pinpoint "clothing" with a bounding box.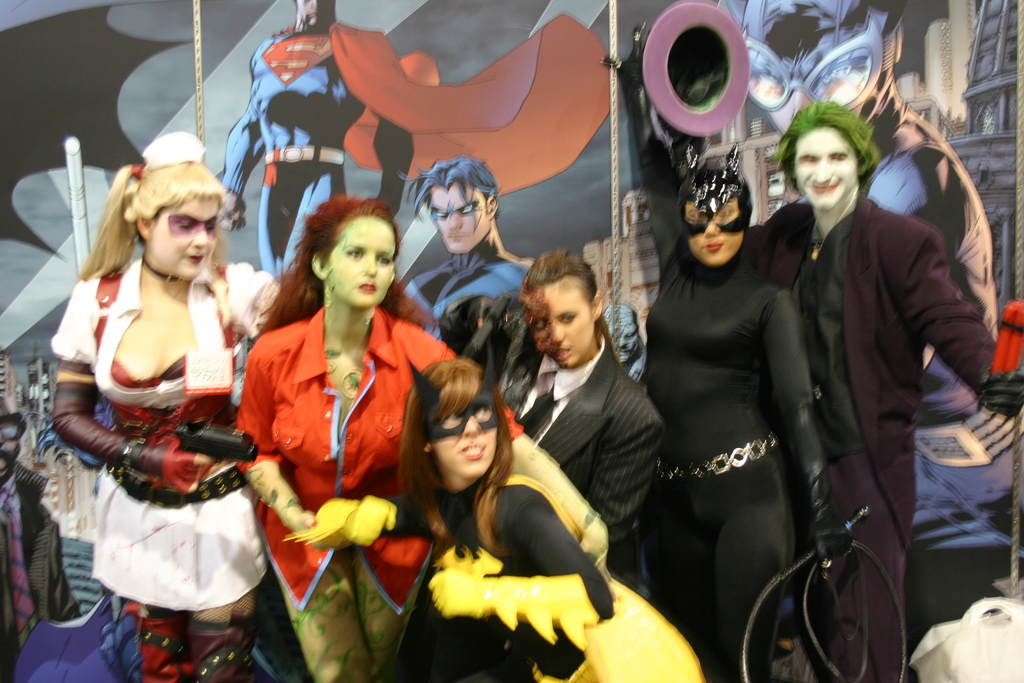
0, 464, 83, 682.
